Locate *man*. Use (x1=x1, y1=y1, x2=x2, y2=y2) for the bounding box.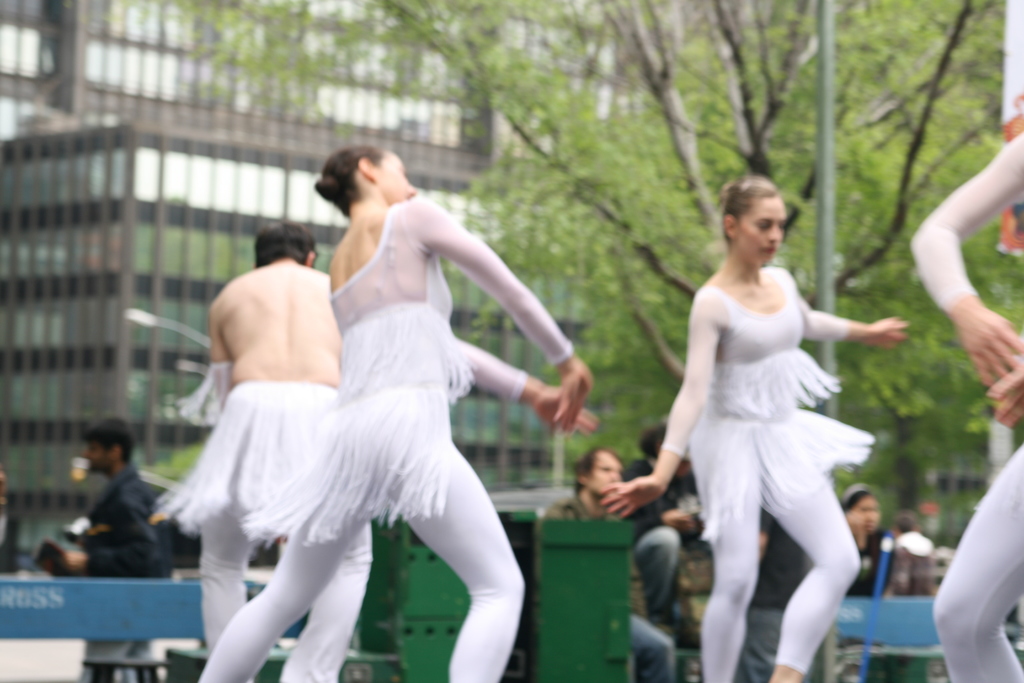
(x1=535, y1=438, x2=674, y2=682).
